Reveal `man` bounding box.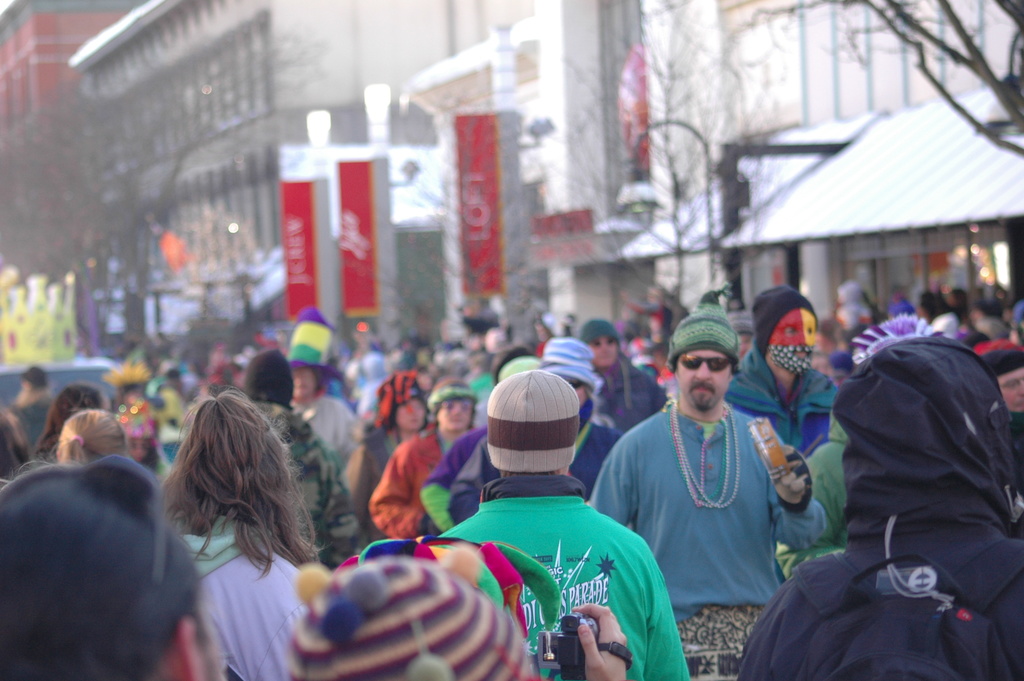
Revealed: Rect(579, 319, 669, 434).
